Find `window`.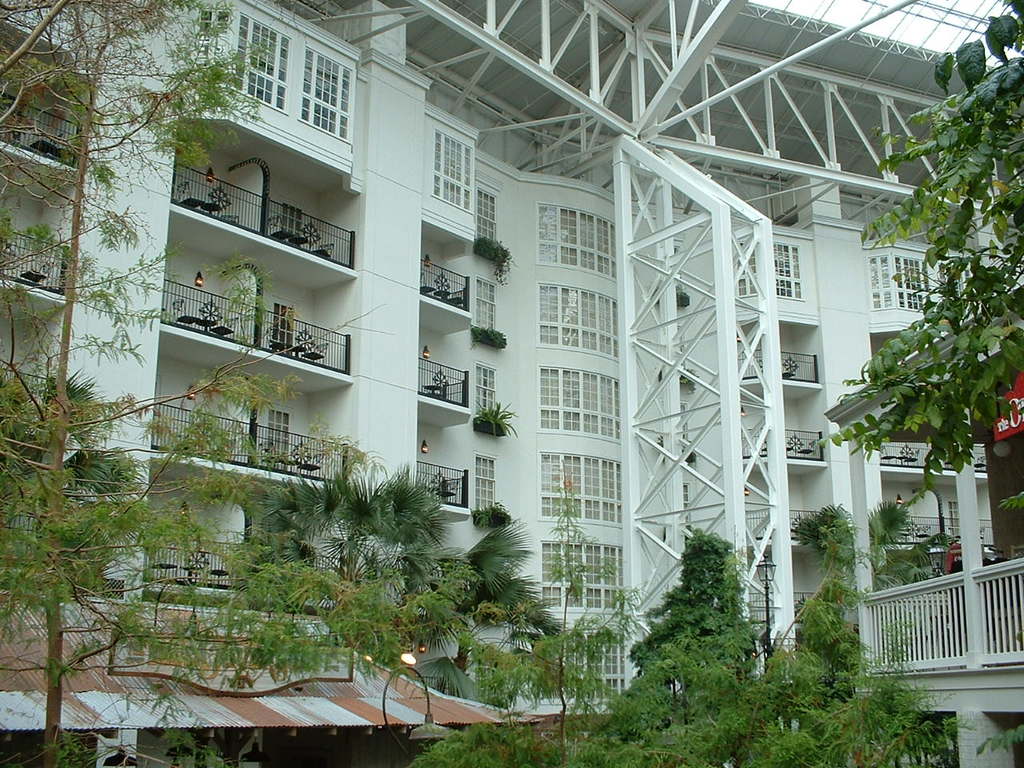
(474, 454, 494, 510).
